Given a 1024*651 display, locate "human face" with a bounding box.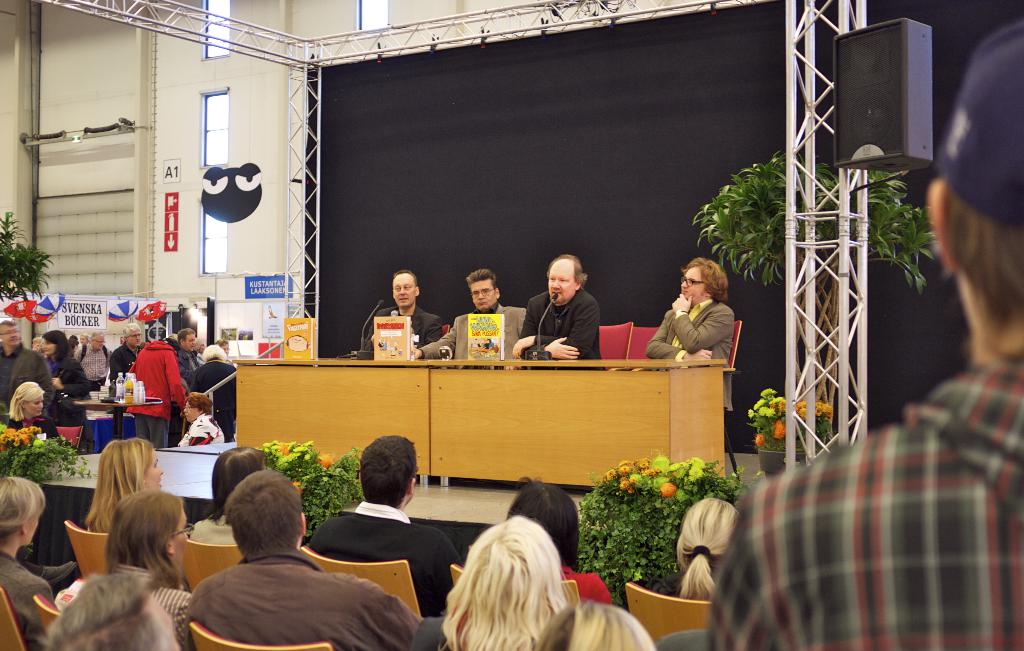
Located: 170, 506, 193, 561.
